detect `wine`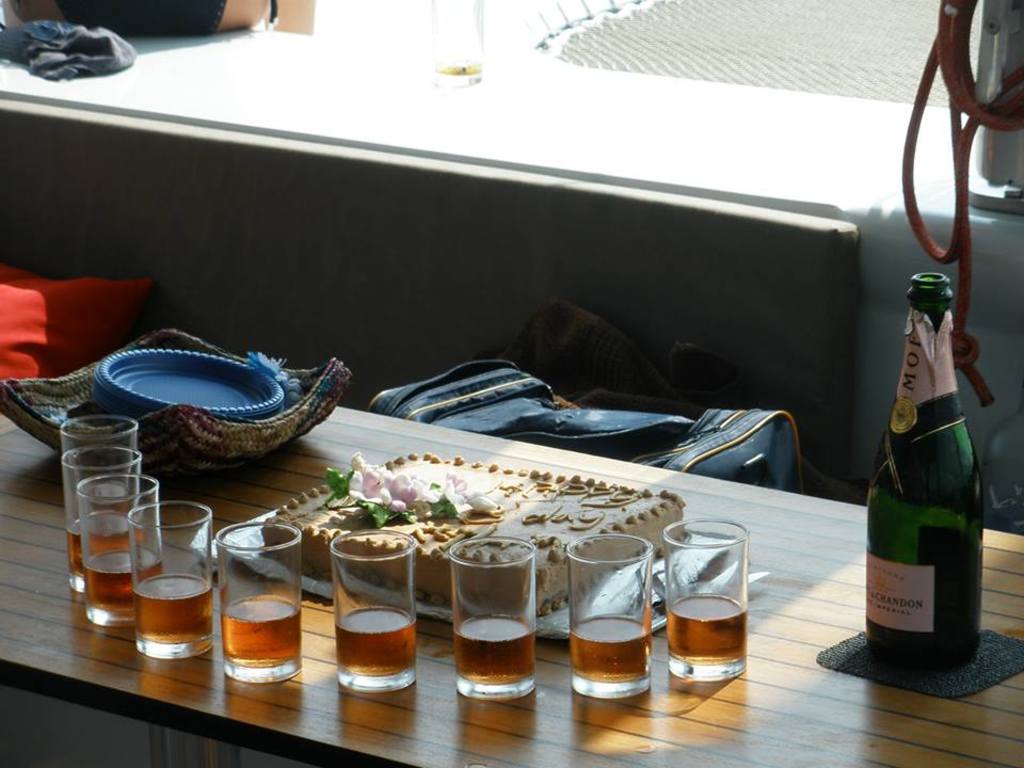
<bbox>855, 270, 990, 675</bbox>
